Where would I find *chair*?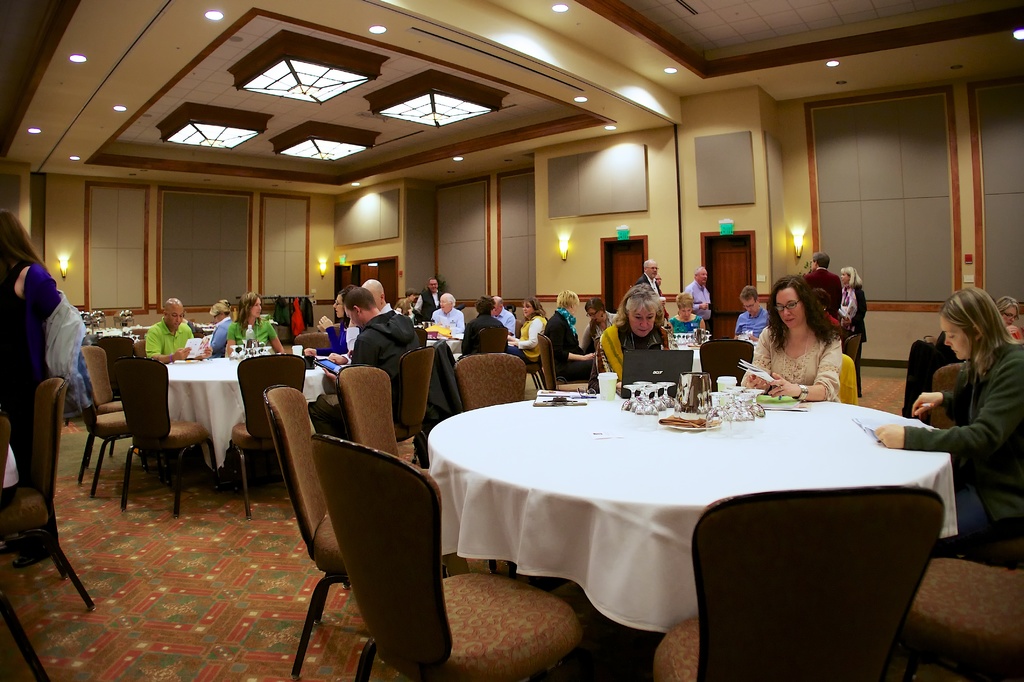
At <box>699,339,754,389</box>.
